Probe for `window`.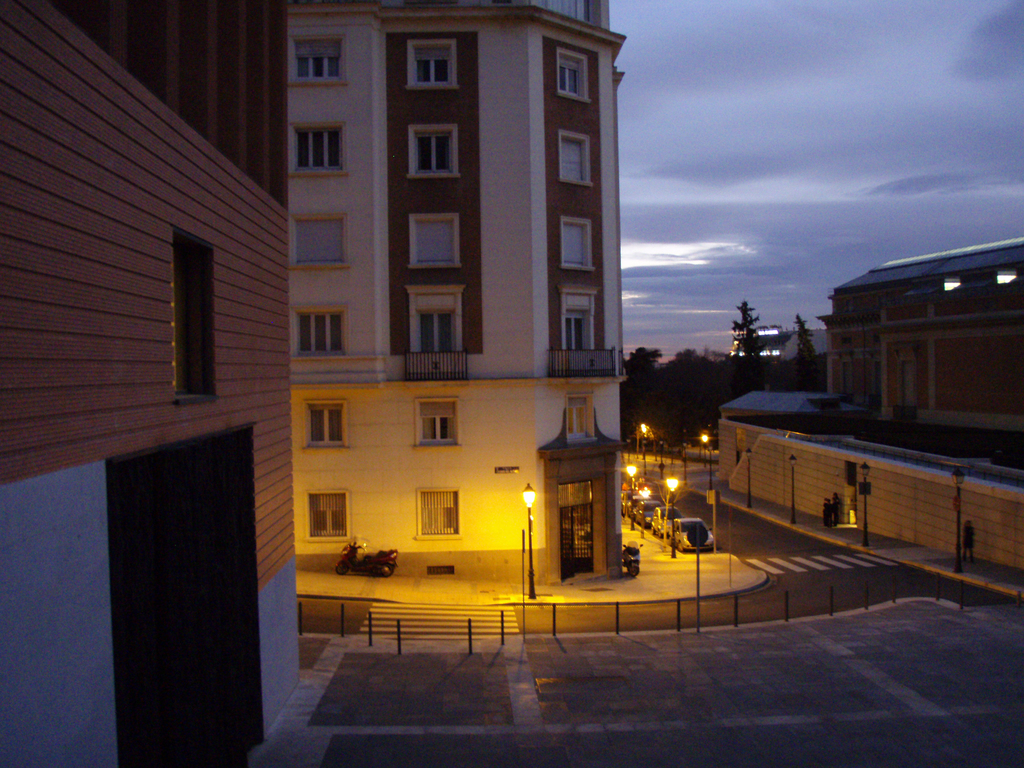
Probe result: <box>303,401,349,452</box>.
